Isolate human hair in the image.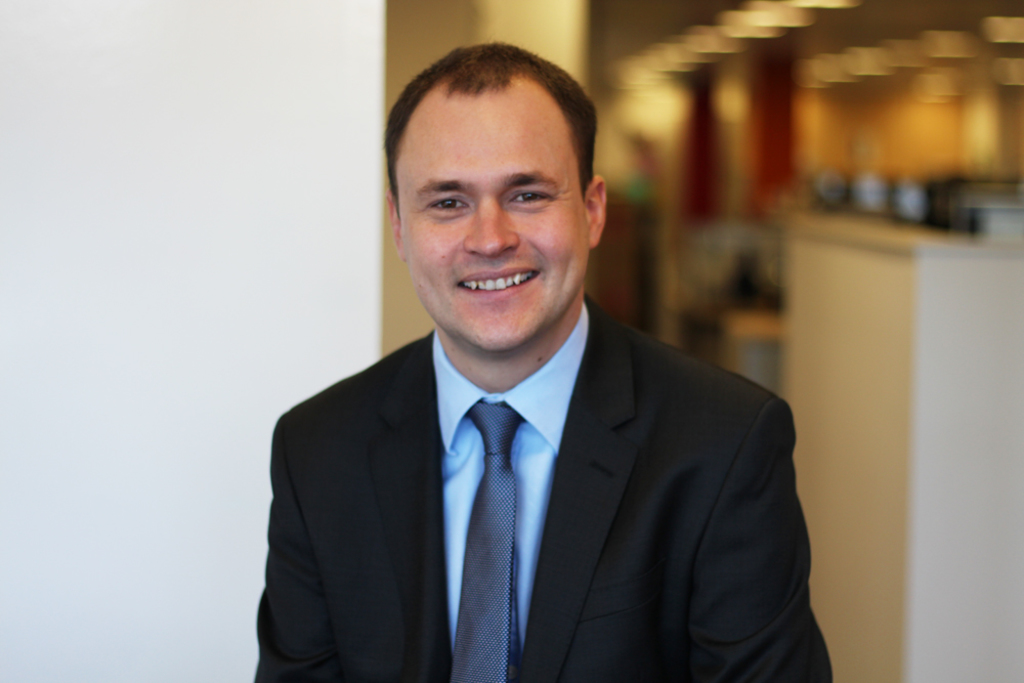
Isolated region: 386, 32, 609, 242.
